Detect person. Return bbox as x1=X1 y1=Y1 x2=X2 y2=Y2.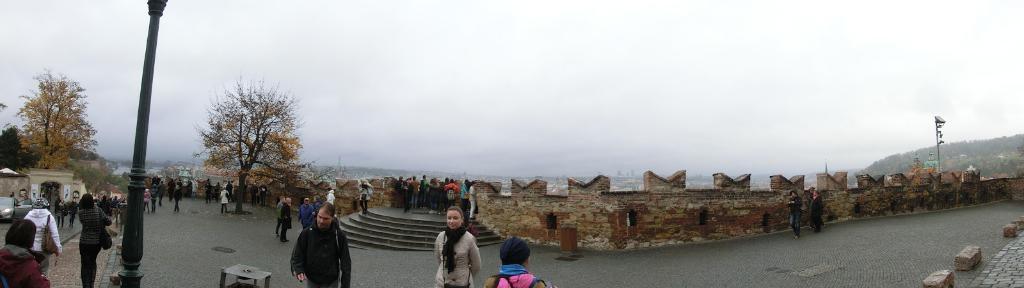
x1=419 y1=172 x2=431 y2=211.
